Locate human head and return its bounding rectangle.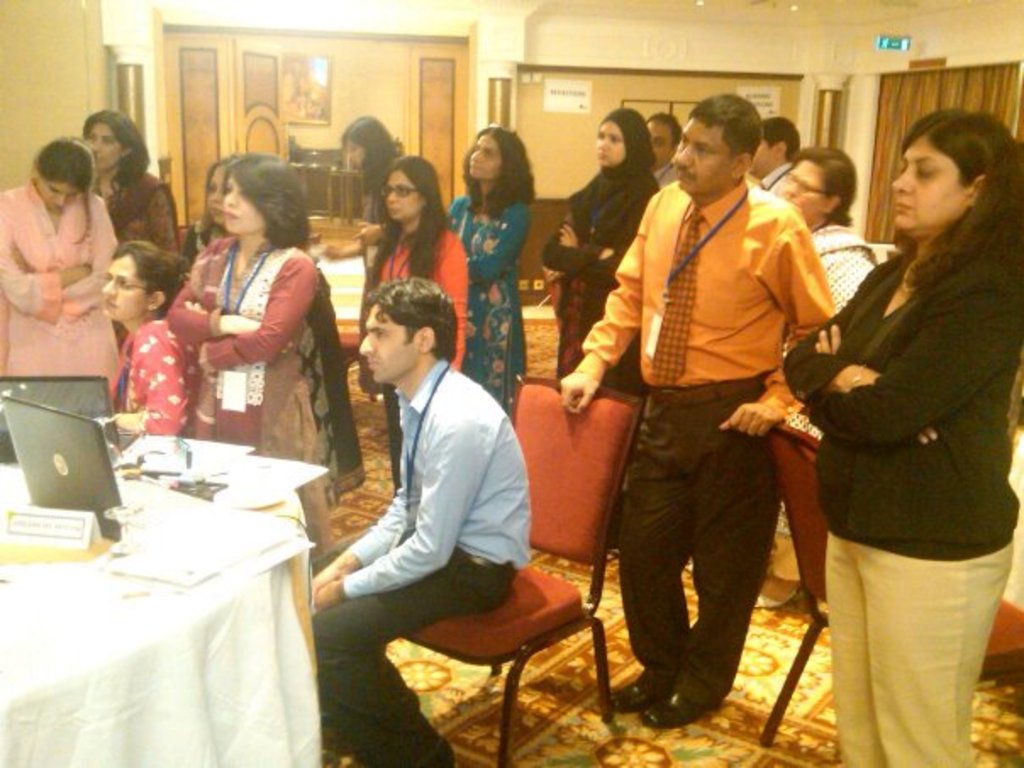
region(746, 112, 802, 178).
